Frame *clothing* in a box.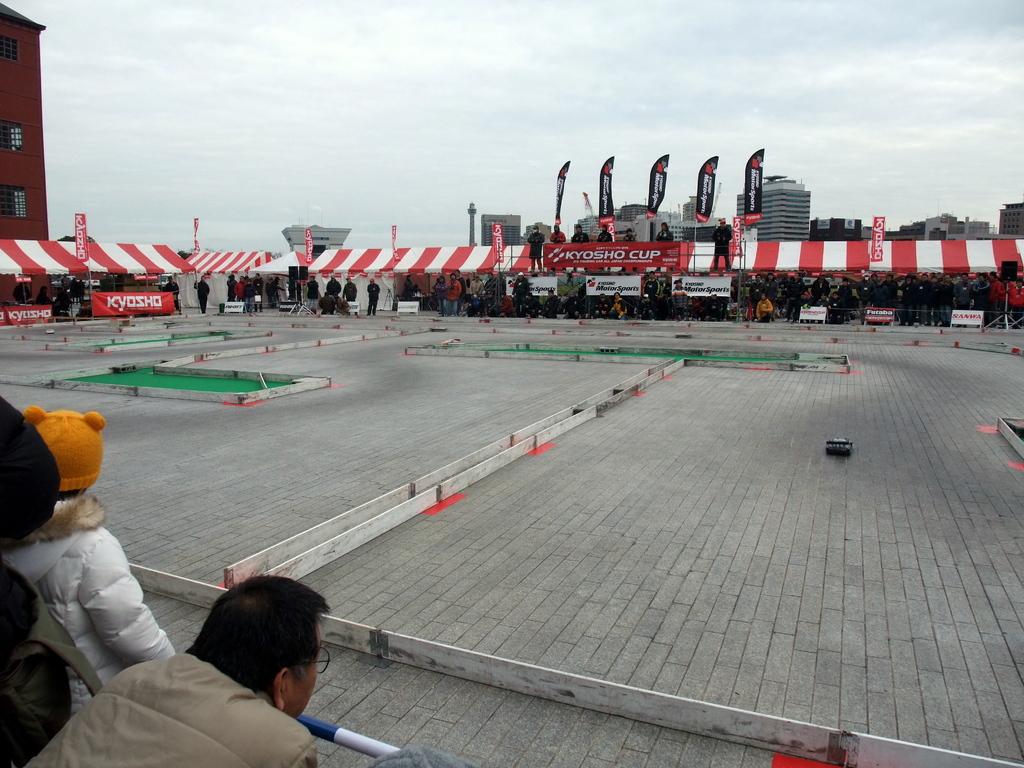
[left=19, top=646, right=325, bottom=767].
